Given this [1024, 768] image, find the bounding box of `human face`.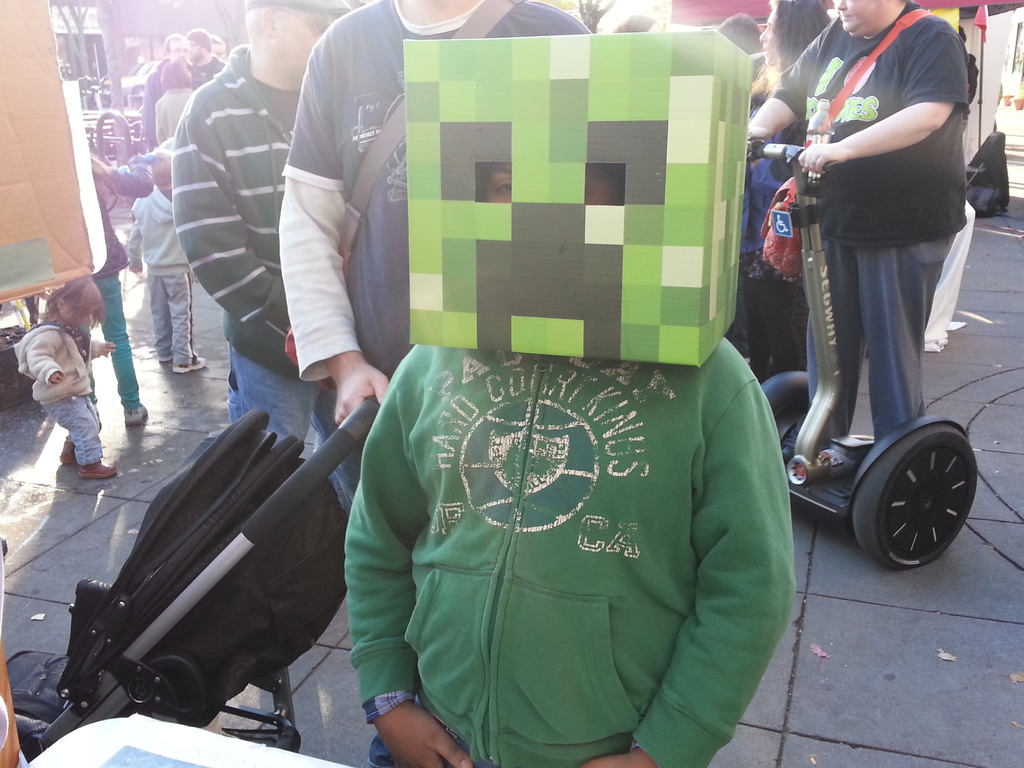
273:10:335:86.
